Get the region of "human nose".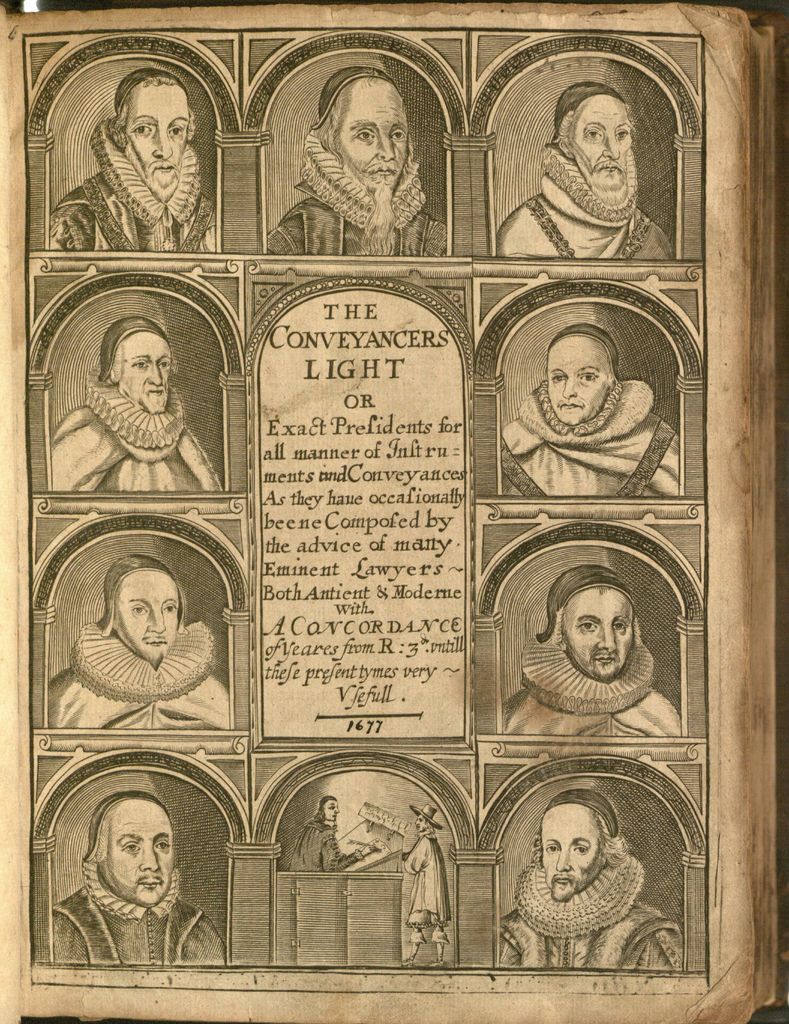
region(144, 609, 166, 628).
